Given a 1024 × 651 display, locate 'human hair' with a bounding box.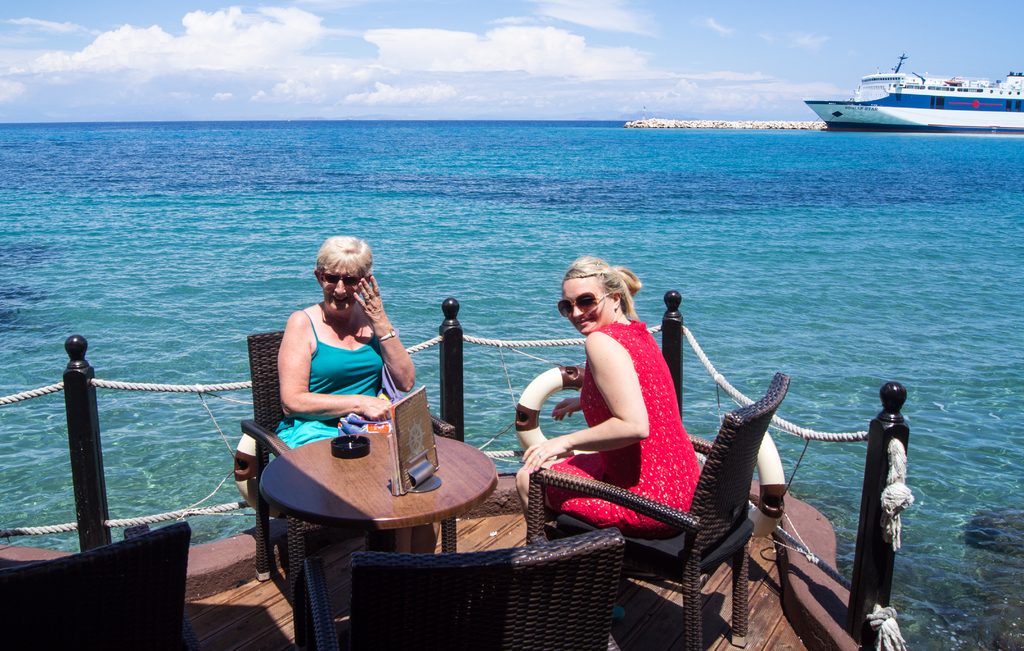
Located: bbox(561, 255, 639, 317).
